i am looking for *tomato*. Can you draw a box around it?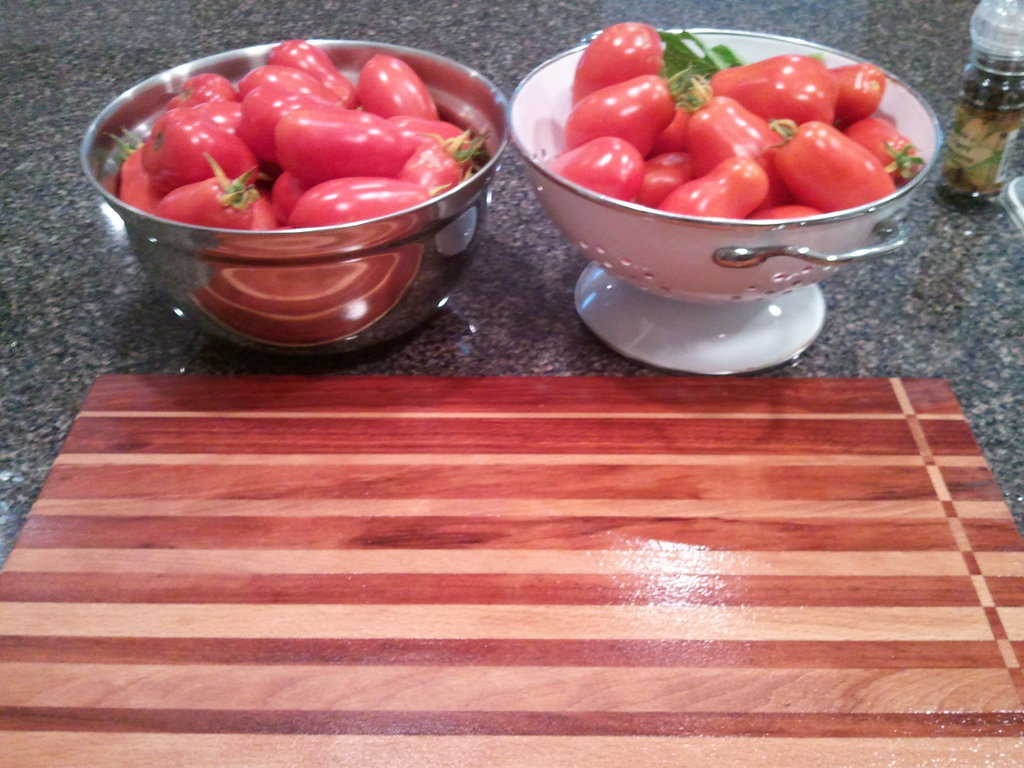
Sure, the bounding box is [385, 106, 466, 151].
